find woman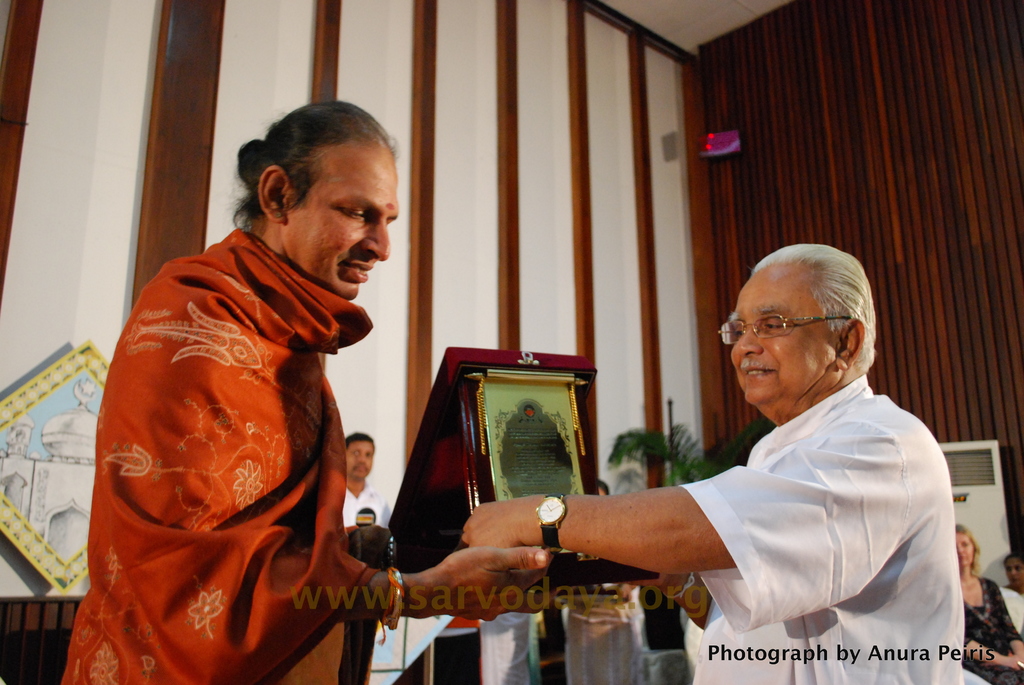
select_region(957, 521, 1023, 684)
